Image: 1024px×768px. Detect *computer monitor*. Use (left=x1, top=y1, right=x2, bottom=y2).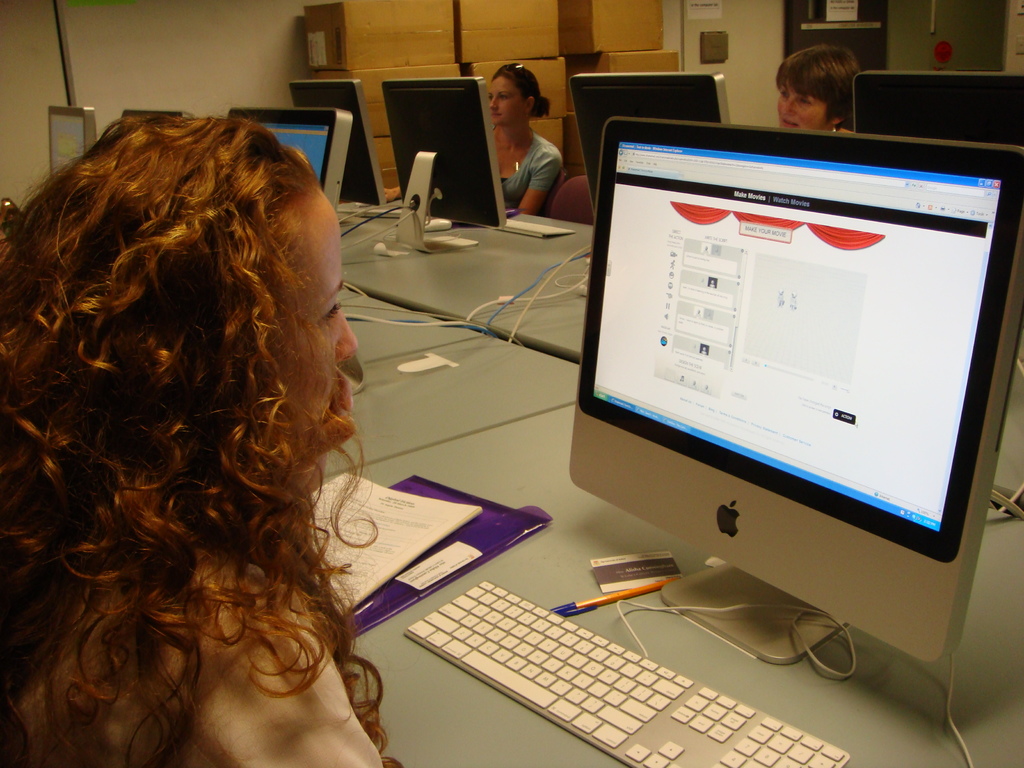
(left=844, top=60, right=1023, bottom=156).
